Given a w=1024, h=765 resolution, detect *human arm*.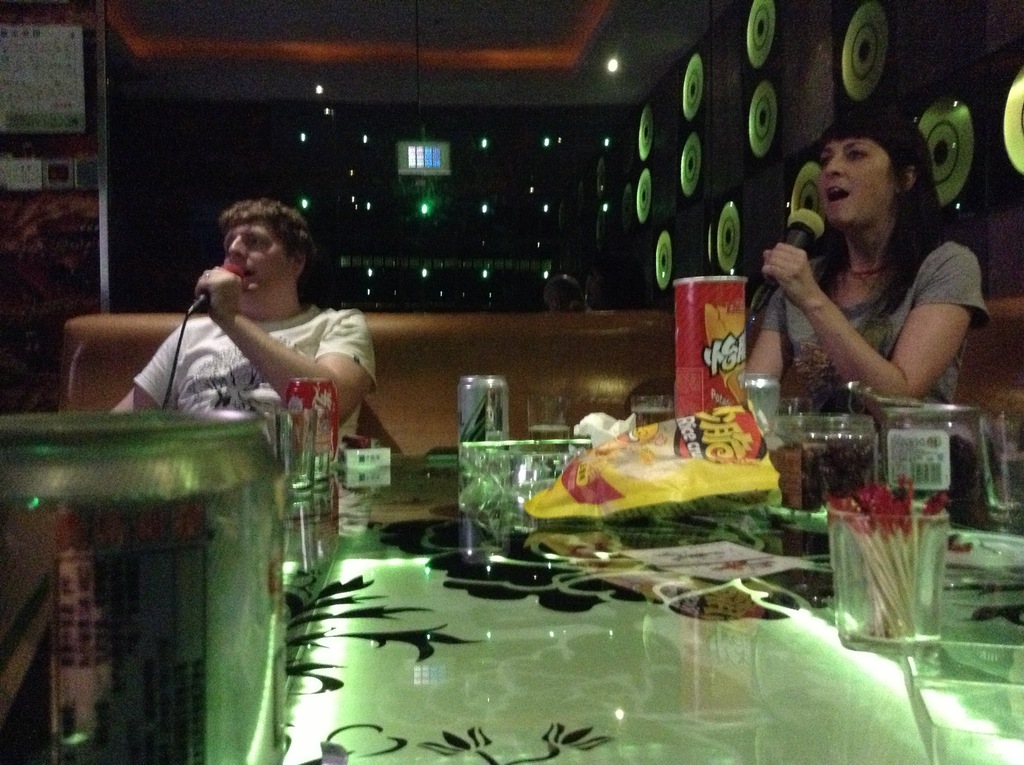
109,340,173,414.
